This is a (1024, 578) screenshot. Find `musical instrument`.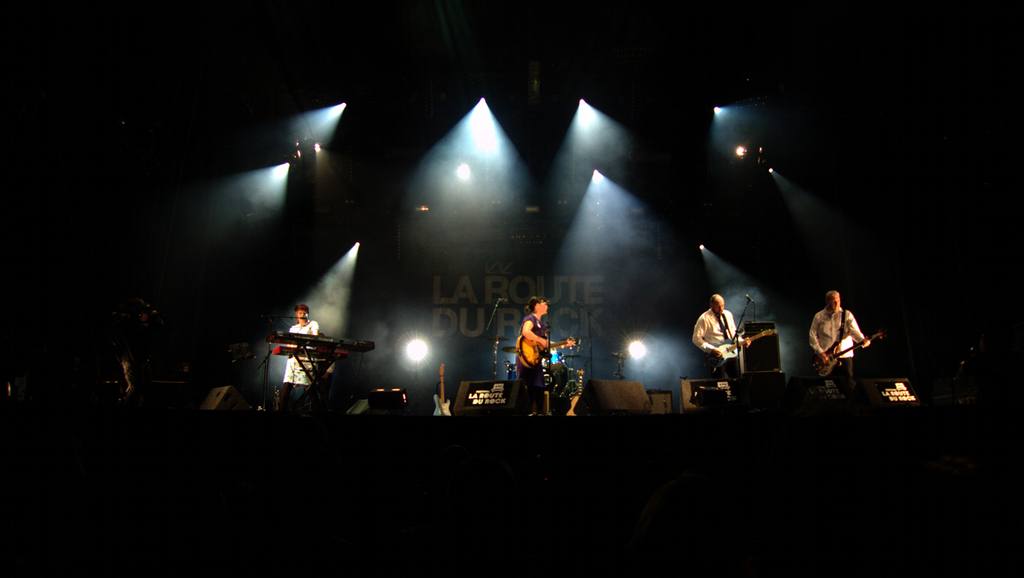
Bounding box: [x1=697, y1=313, x2=776, y2=372].
